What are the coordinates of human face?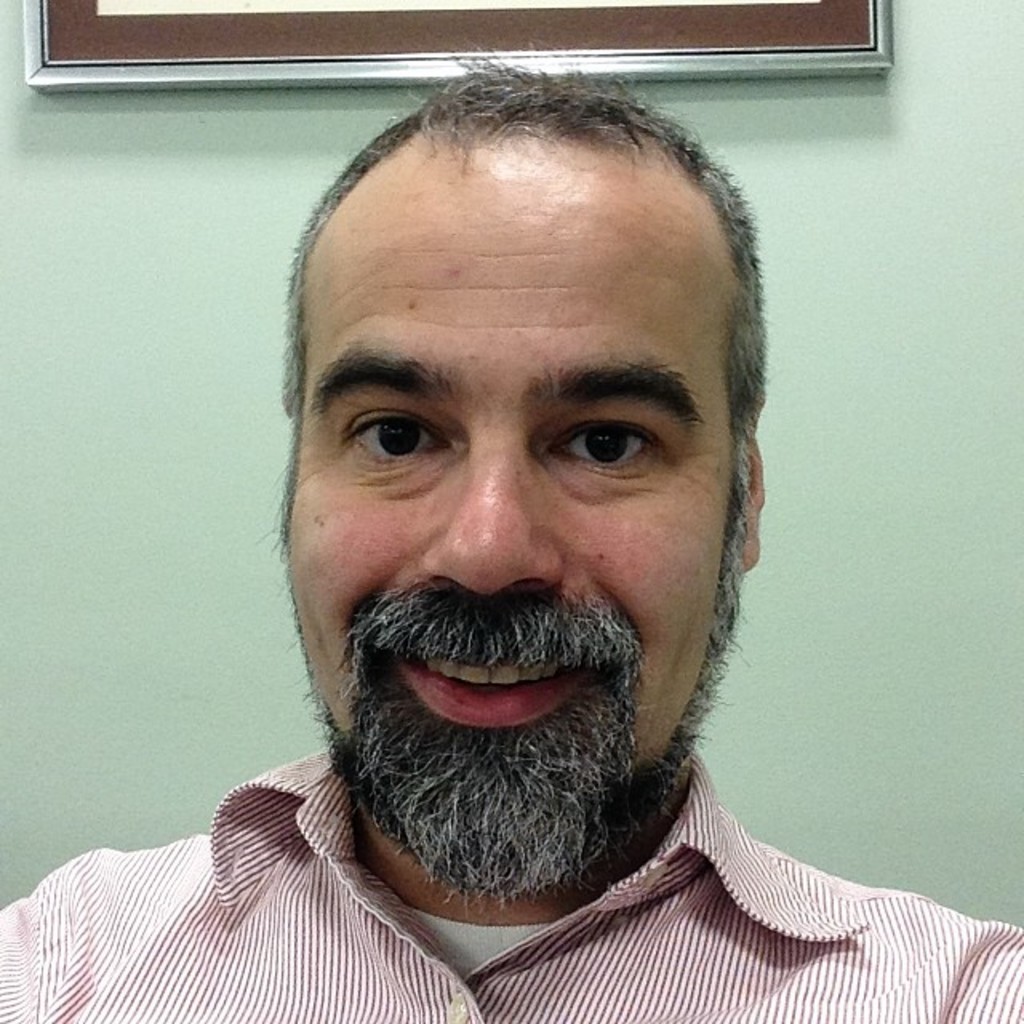
[x1=283, y1=166, x2=744, y2=875].
